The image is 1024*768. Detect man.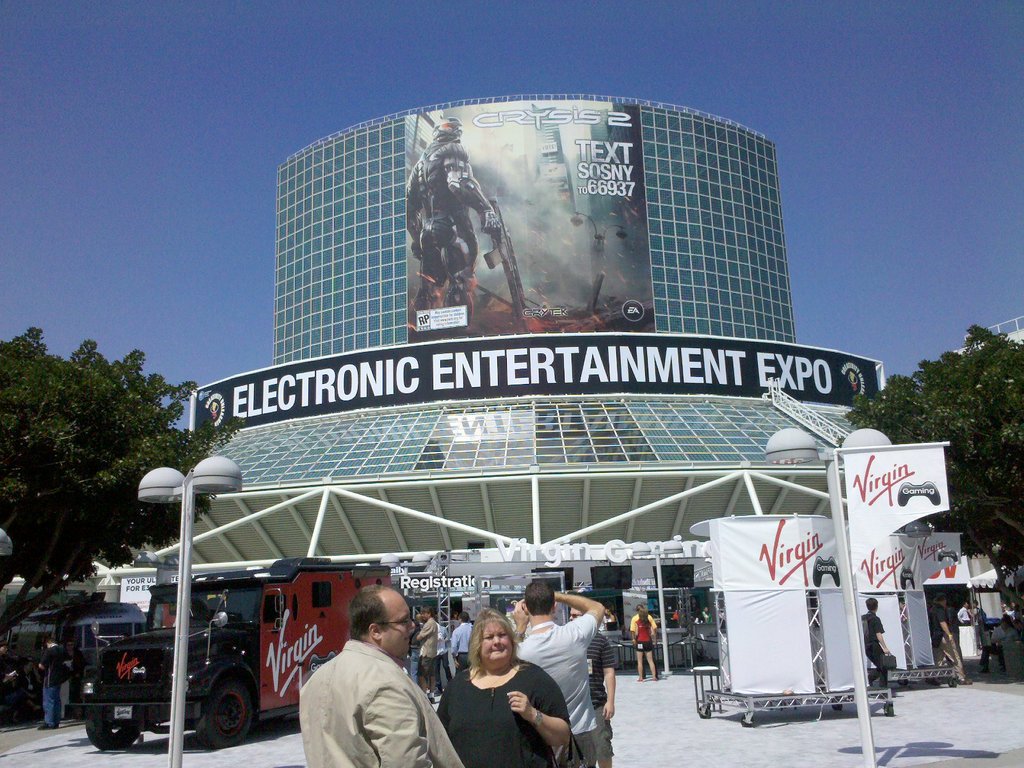
Detection: select_region(856, 589, 895, 696).
